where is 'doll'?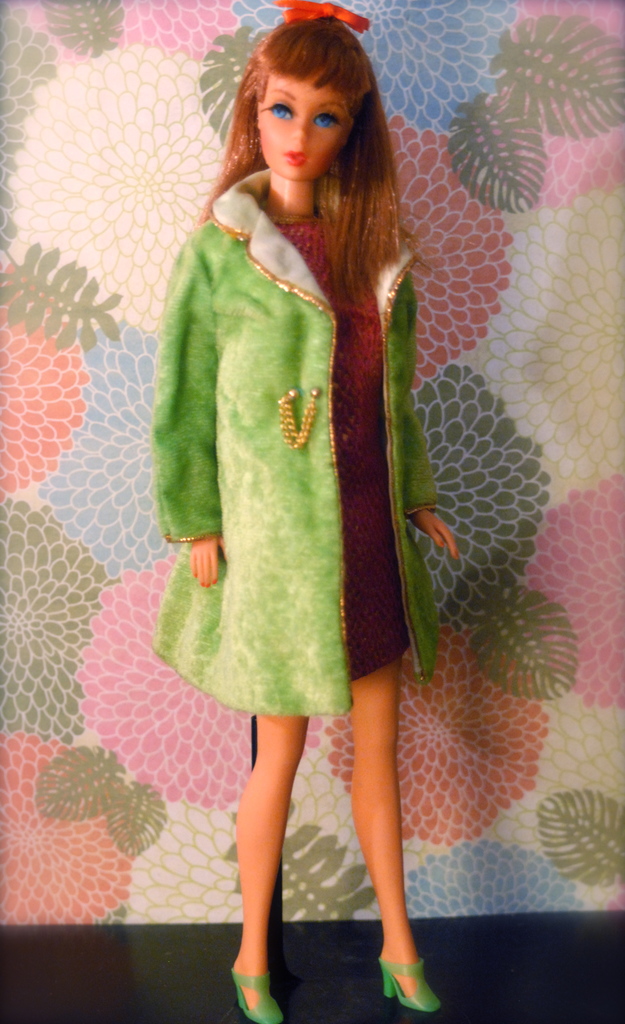
[122, 0, 479, 889].
